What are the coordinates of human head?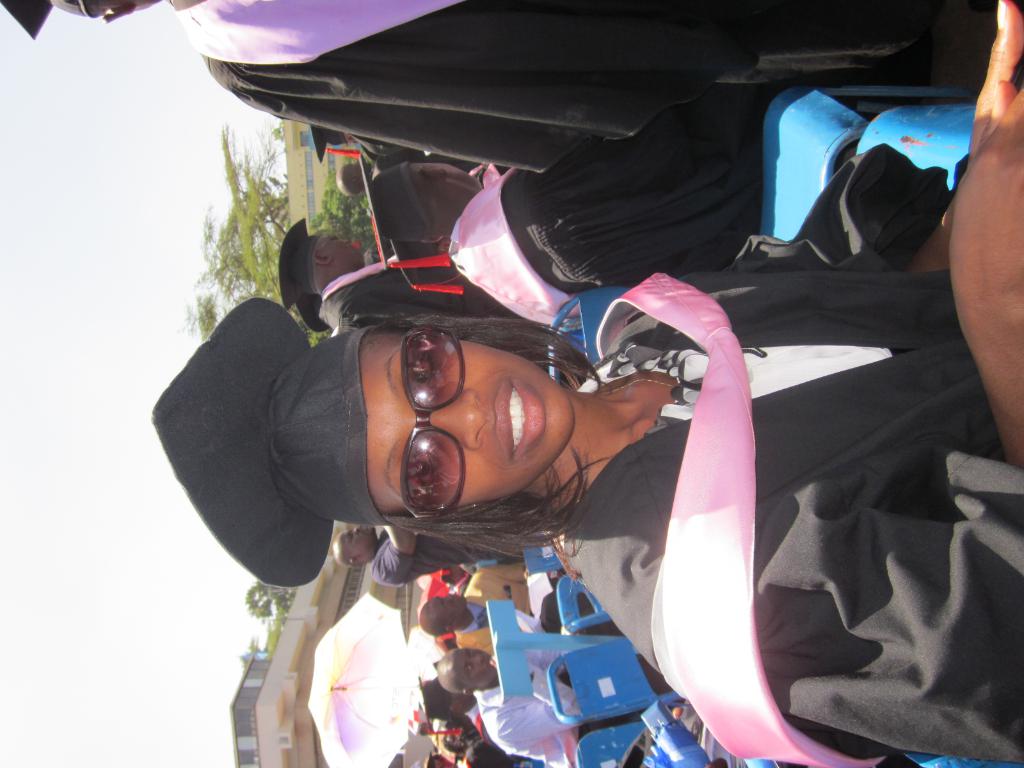
333 156 371 198.
